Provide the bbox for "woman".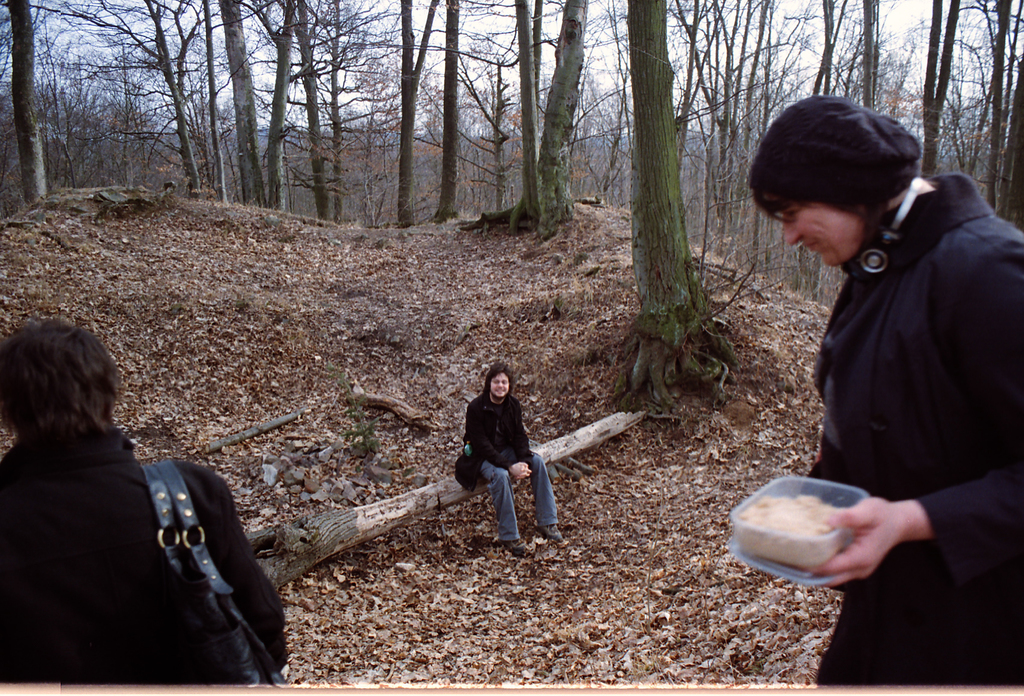
box(4, 313, 280, 694).
